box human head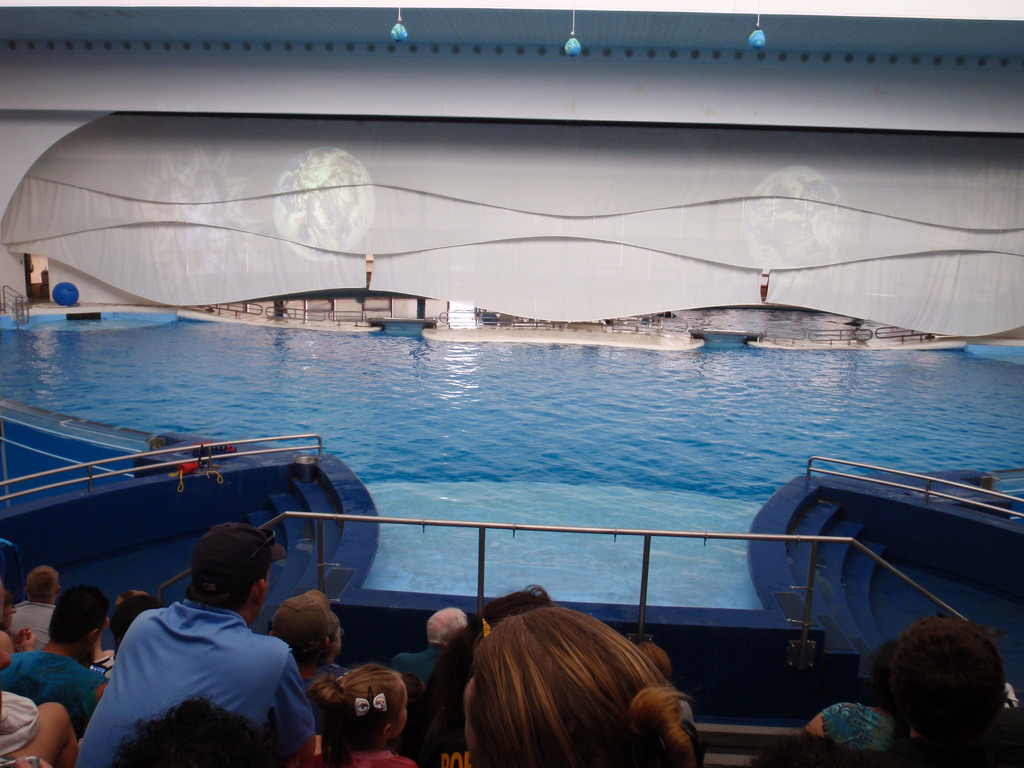
[186,525,273,625]
